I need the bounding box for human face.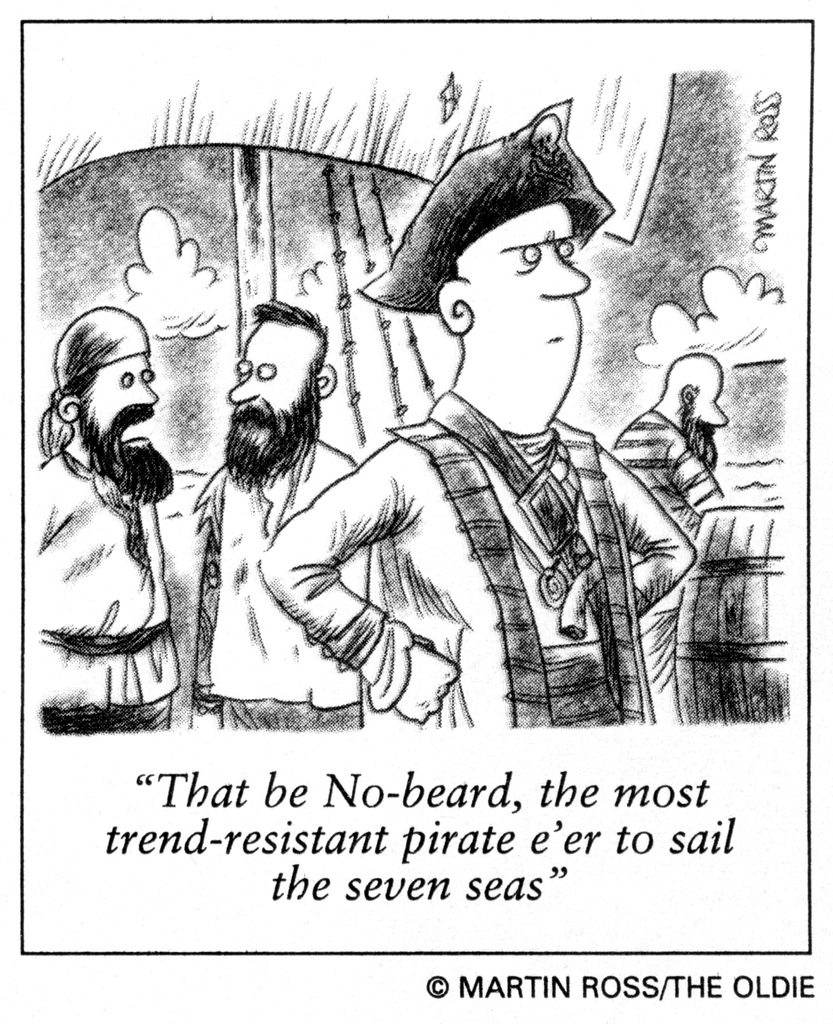
Here it is: {"x1": 468, "y1": 202, "x2": 589, "y2": 384}.
